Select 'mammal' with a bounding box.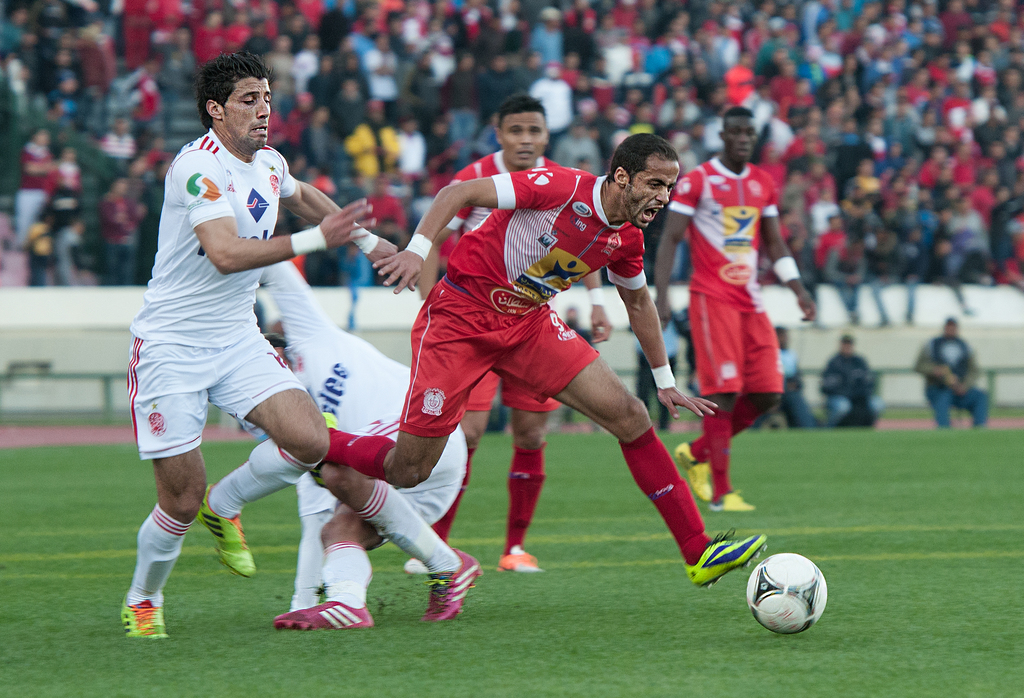
(823,332,886,430).
